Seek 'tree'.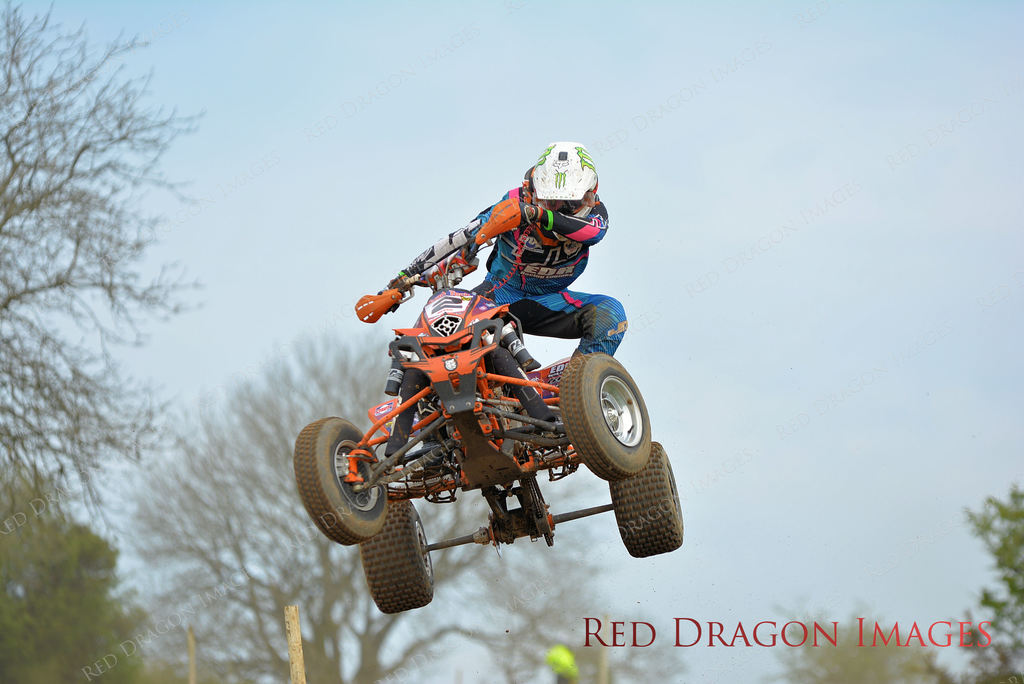
region(960, 482, 1023, 622).
